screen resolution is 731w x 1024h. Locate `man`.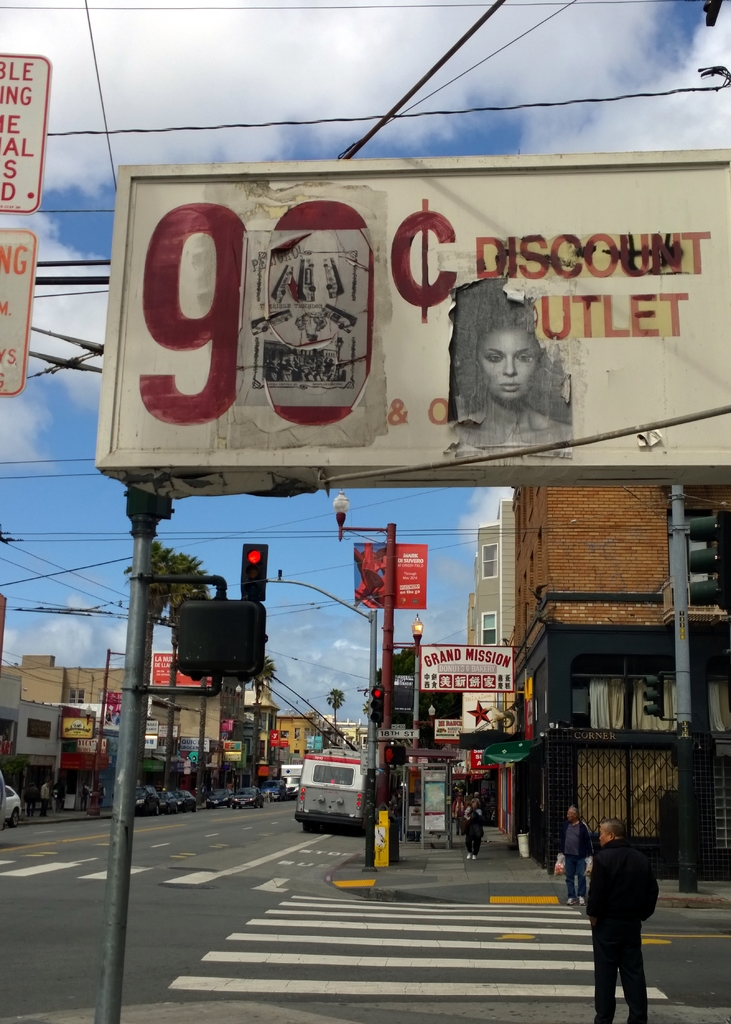
detection(580, 833, 674, 1004).
